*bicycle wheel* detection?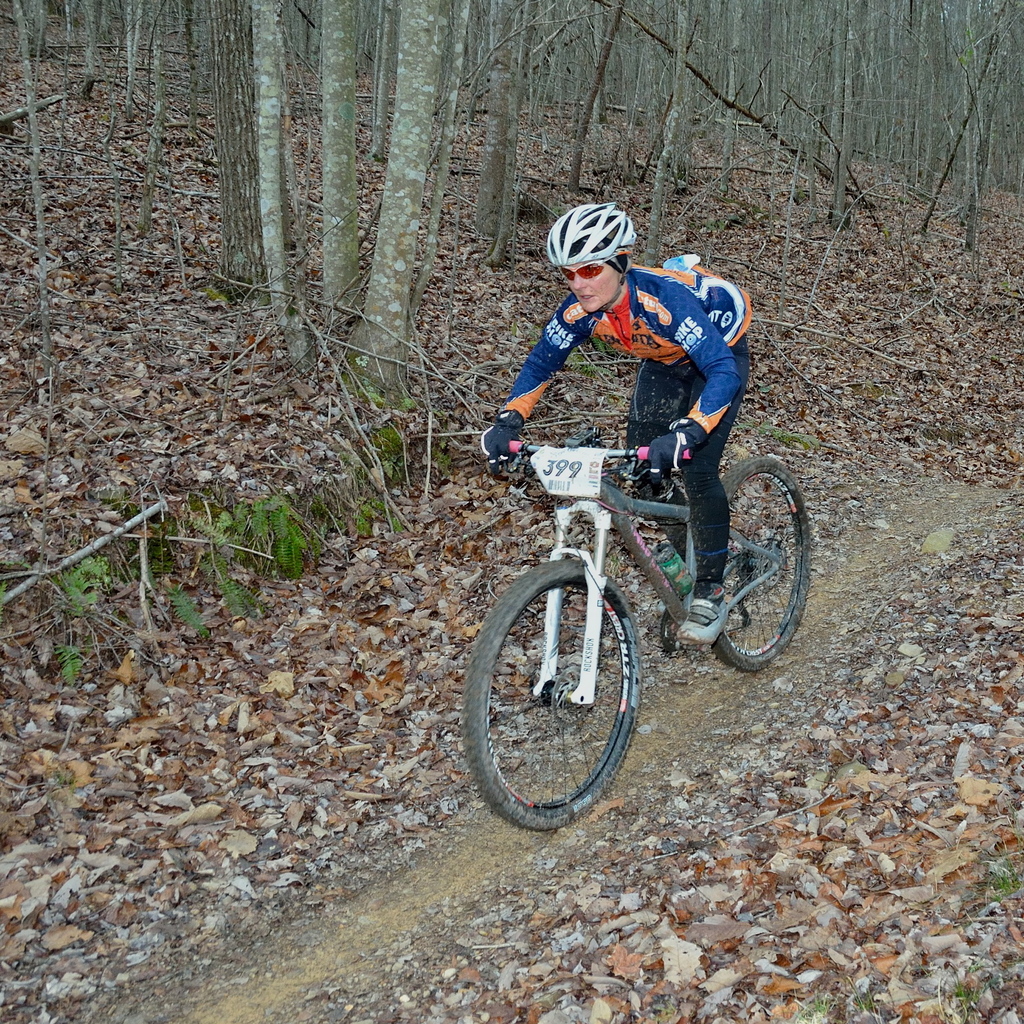
[486,554,657,835]
